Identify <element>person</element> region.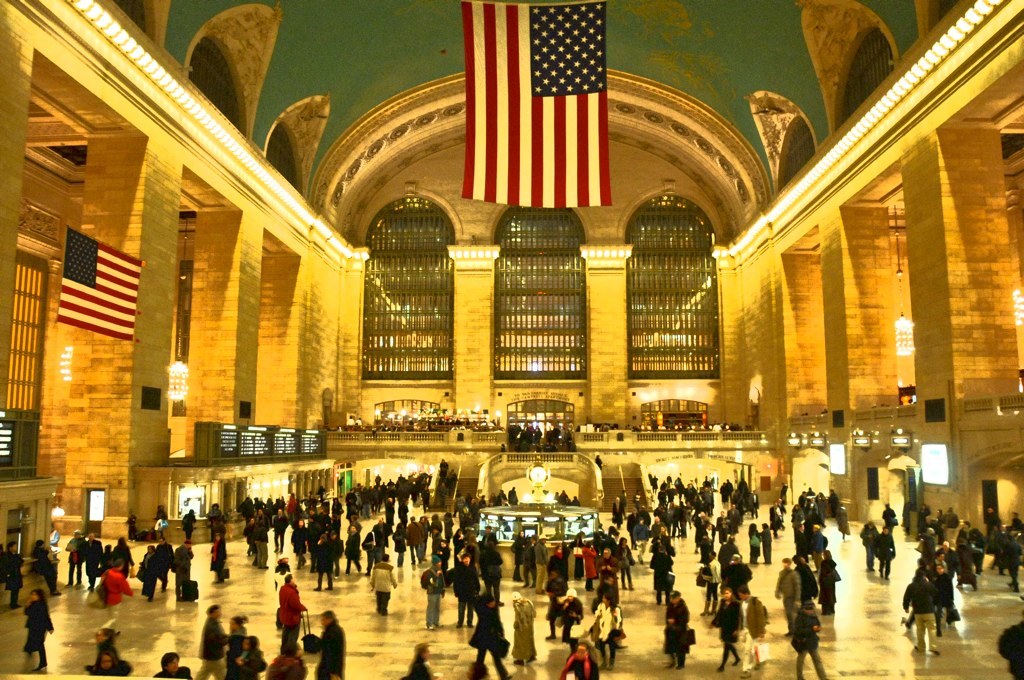
Region: pyautogui.locateOnScreen(249, 514, 271, 563).
